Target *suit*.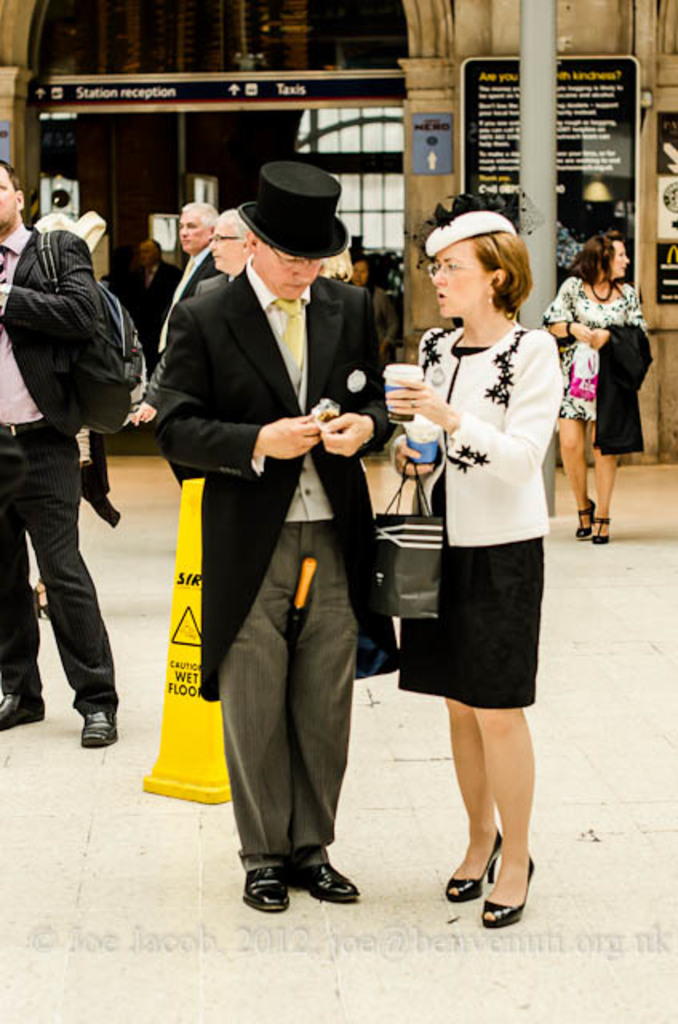
Target region: <bbox>126, 258, 176, 323</bbox>.
